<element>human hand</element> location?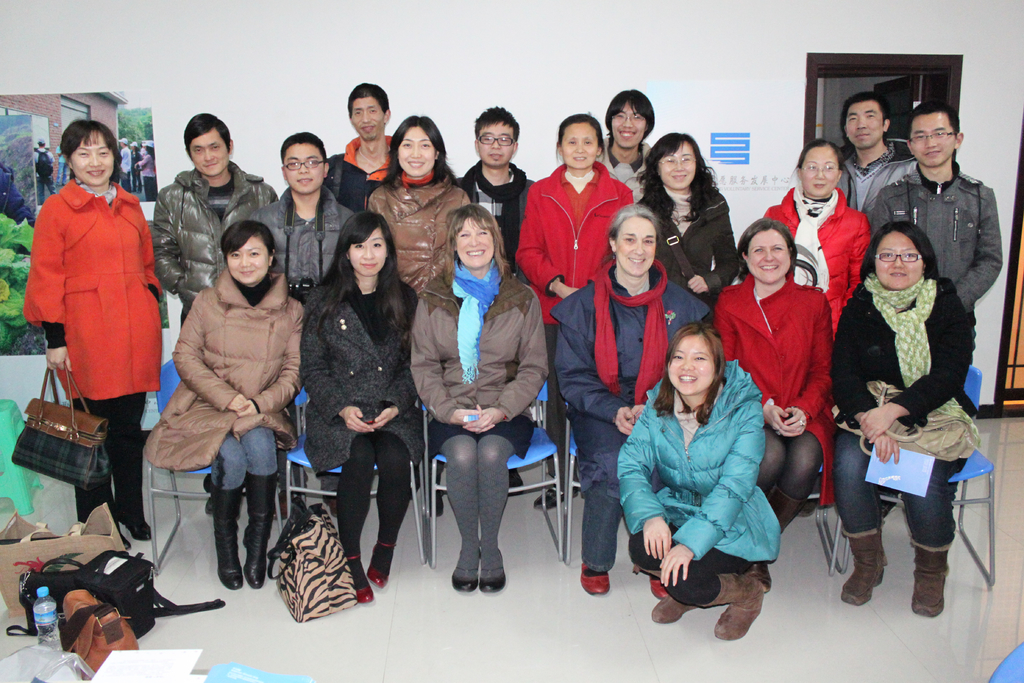
x1=45, y1=348, x2=74, y2=372
